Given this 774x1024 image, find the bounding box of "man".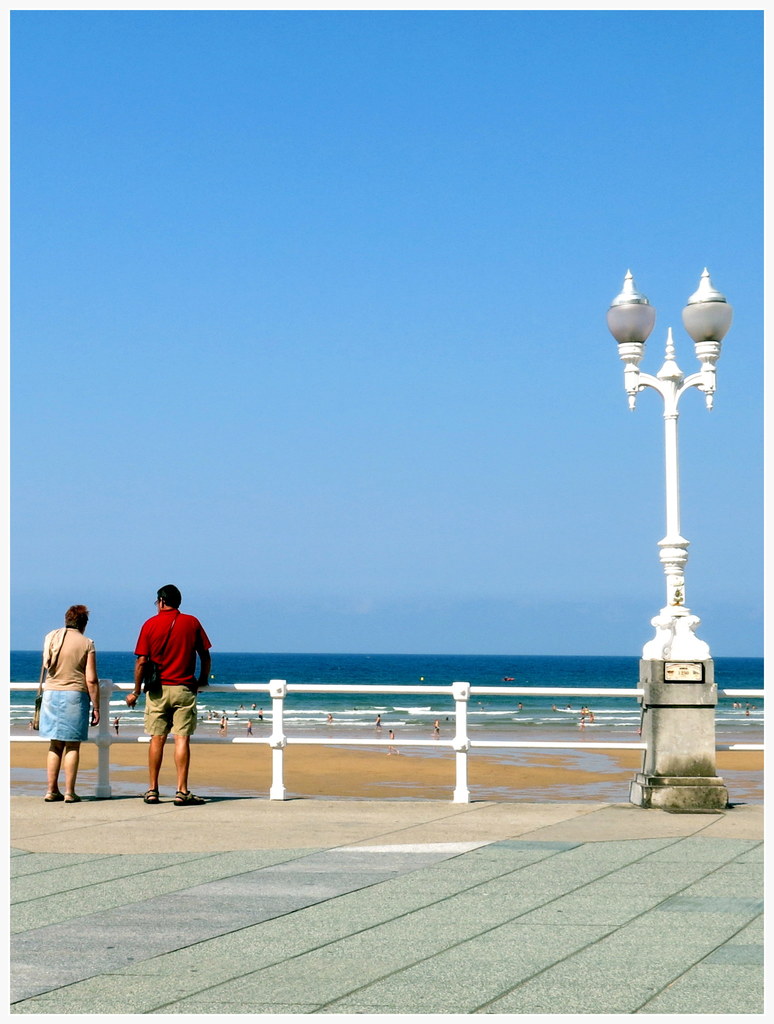
<box>31,596,120,795</box>.
